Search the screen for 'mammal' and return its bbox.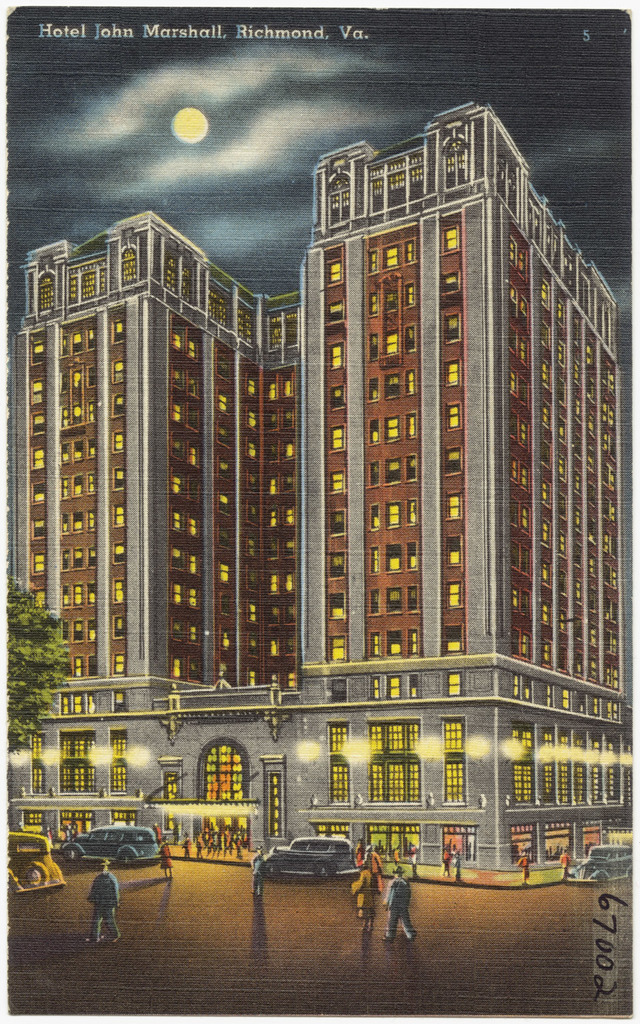
Found: 516,855,529,888.
